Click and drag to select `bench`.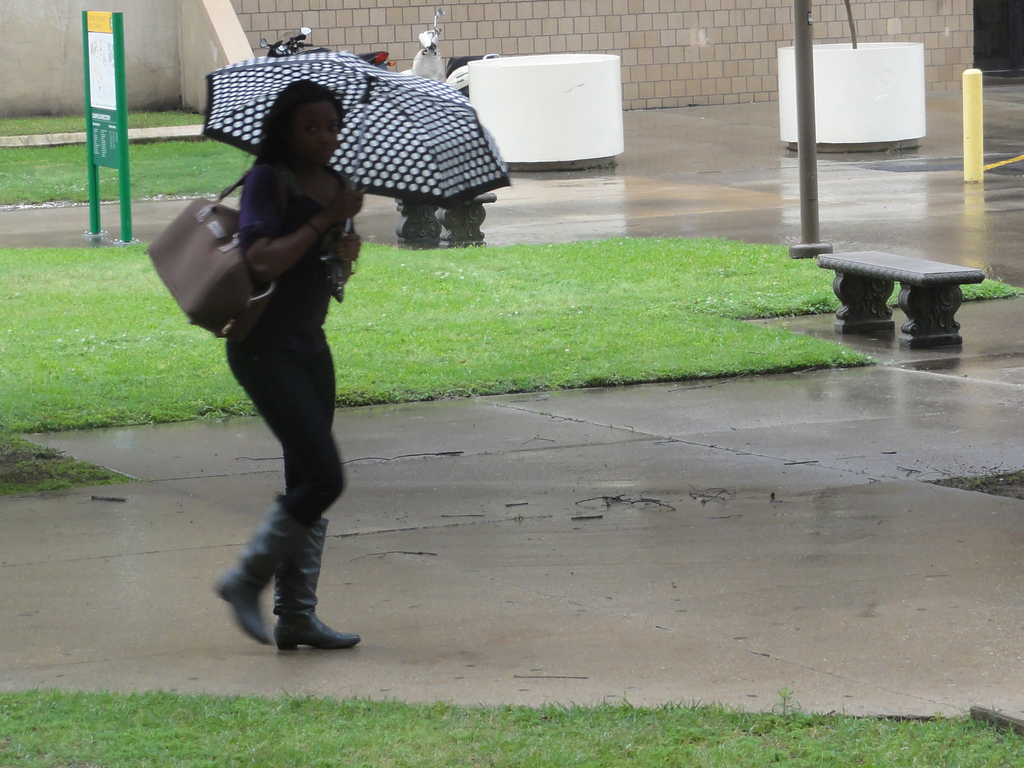
Selection: left=811, top=244, right=986, bottom=341.
